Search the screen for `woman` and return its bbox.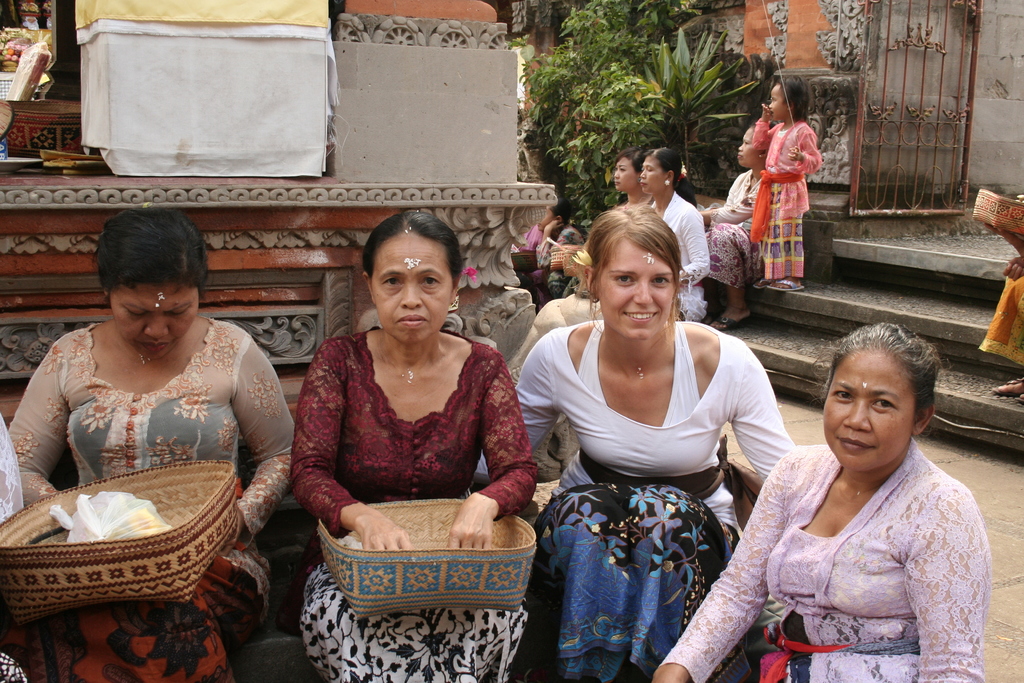
Found: <bbox>3, 204, 295, 682</bbox>.
